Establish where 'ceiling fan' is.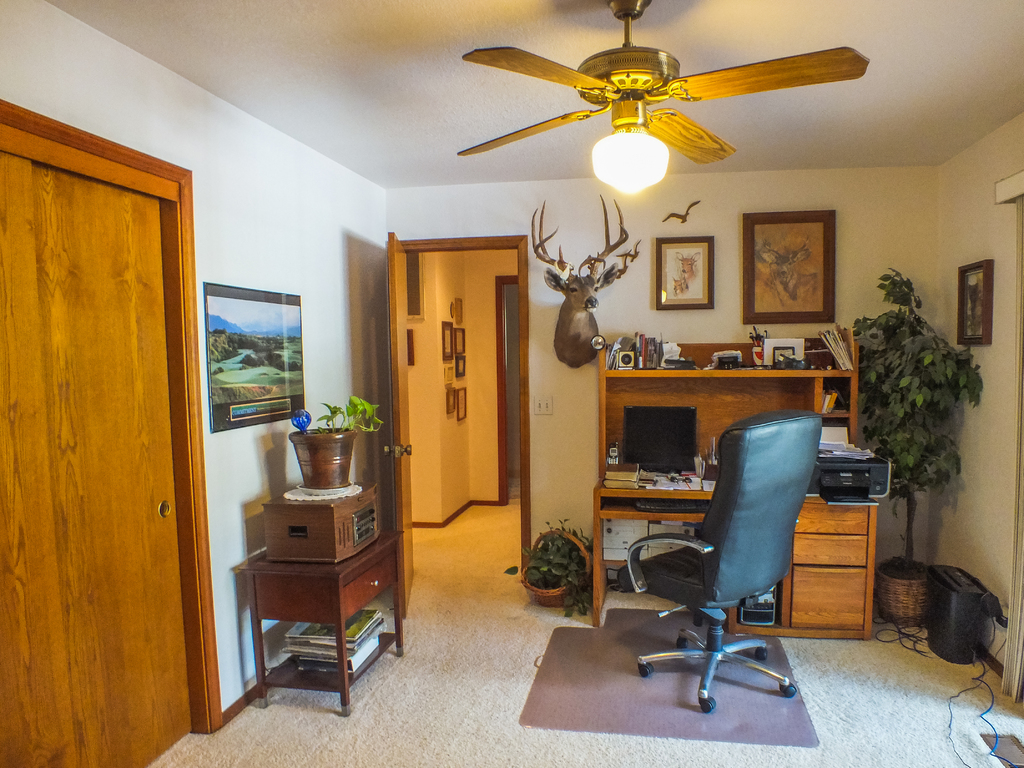
Established at [456,0,868,199].
